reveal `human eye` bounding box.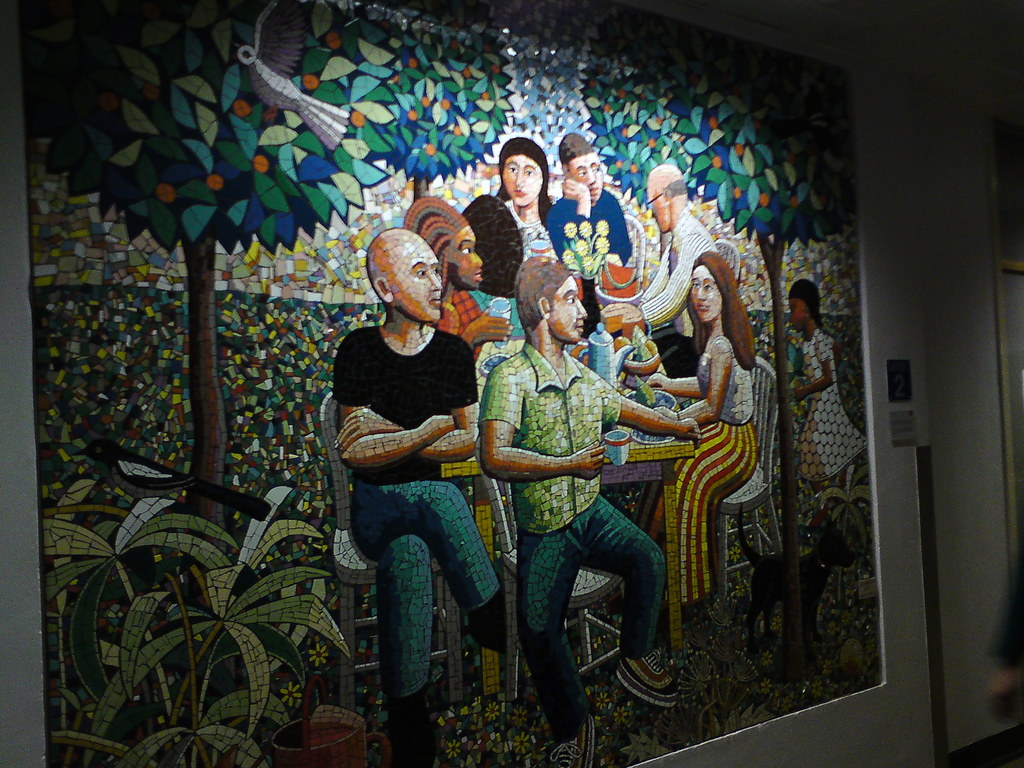
Revealed: BBox(524, 169, 536, 177).
